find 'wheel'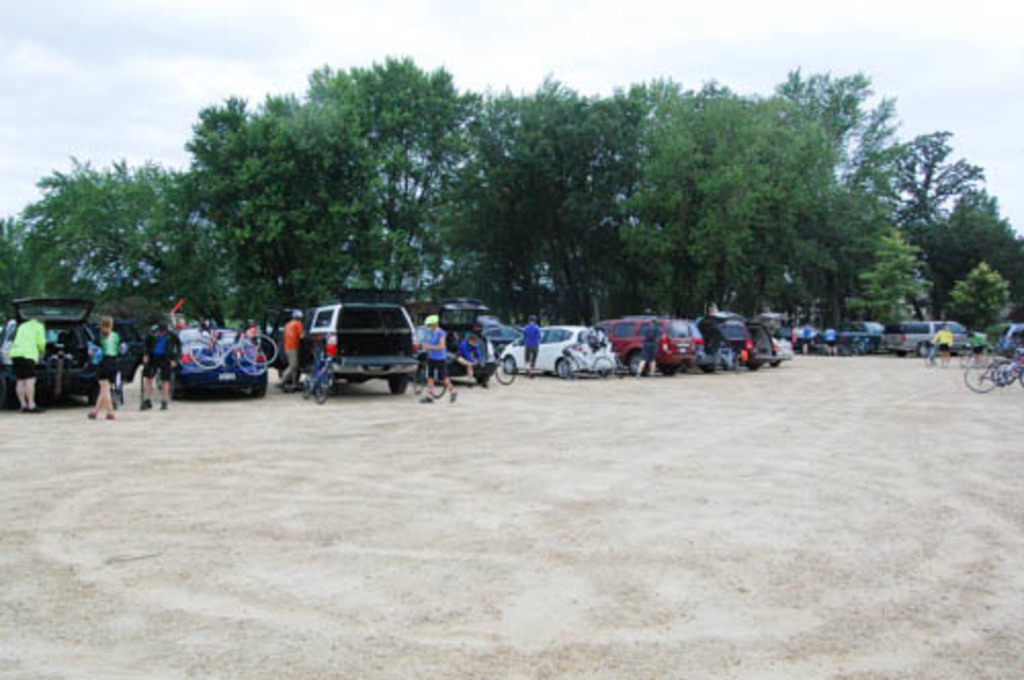
629/348/645/371
